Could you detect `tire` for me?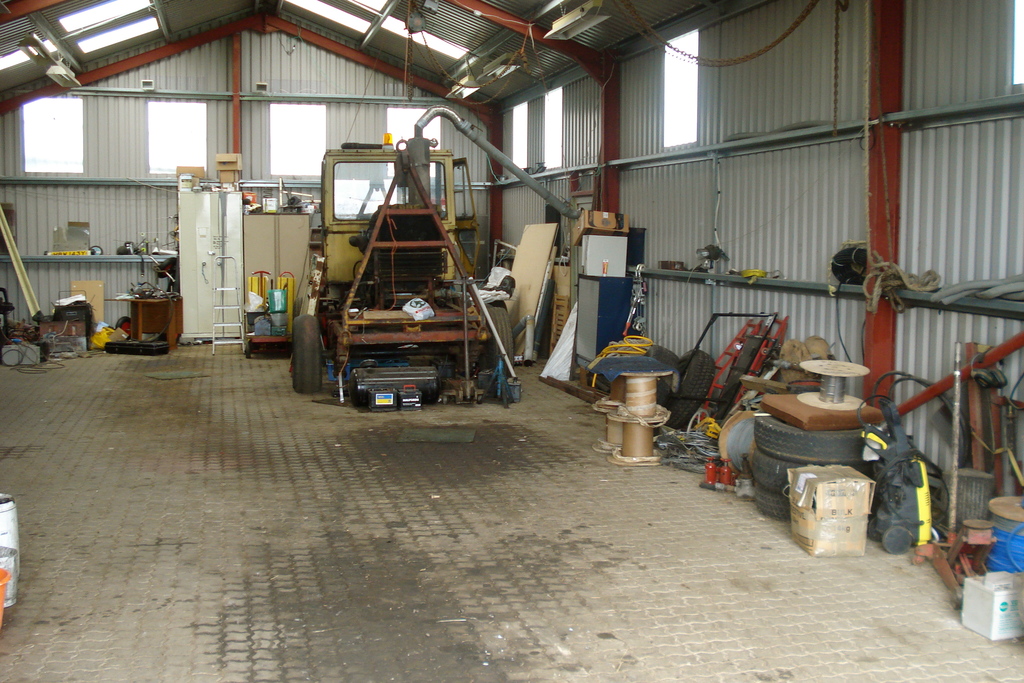
Detection result: {"left": 750, "top": 418, "right": 875, "bottom": 466}.
